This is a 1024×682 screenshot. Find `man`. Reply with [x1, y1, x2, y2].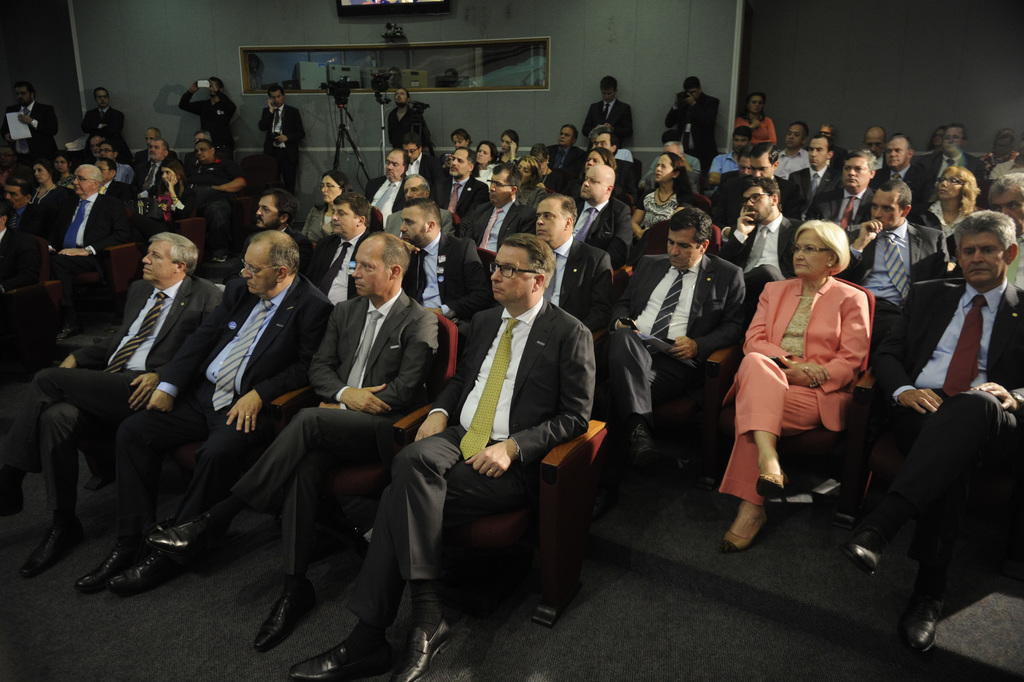
[40, 164, 127, 335].
